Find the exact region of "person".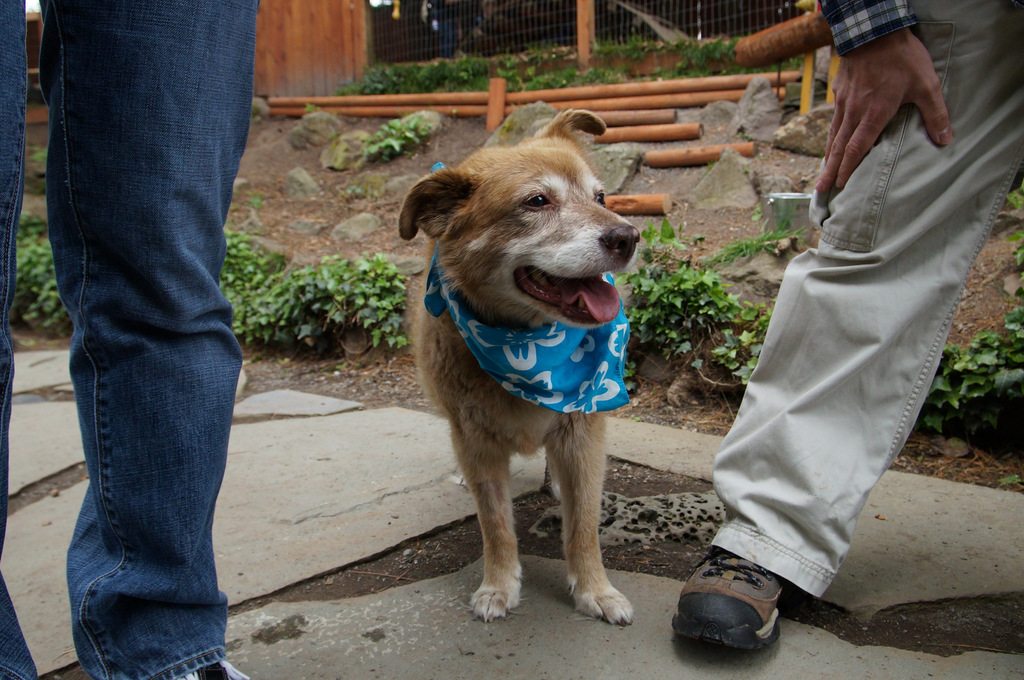
Exact region: detection(0, 0, 243, 679).
